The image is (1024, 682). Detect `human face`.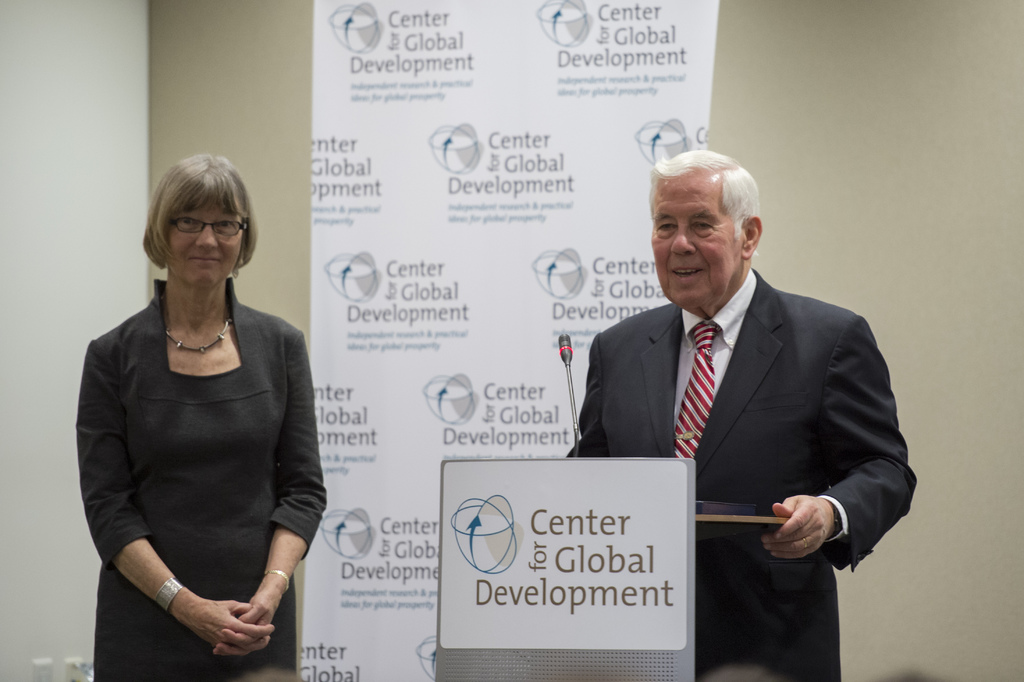
Detection: bbox=[168, 199, 246, 283].
